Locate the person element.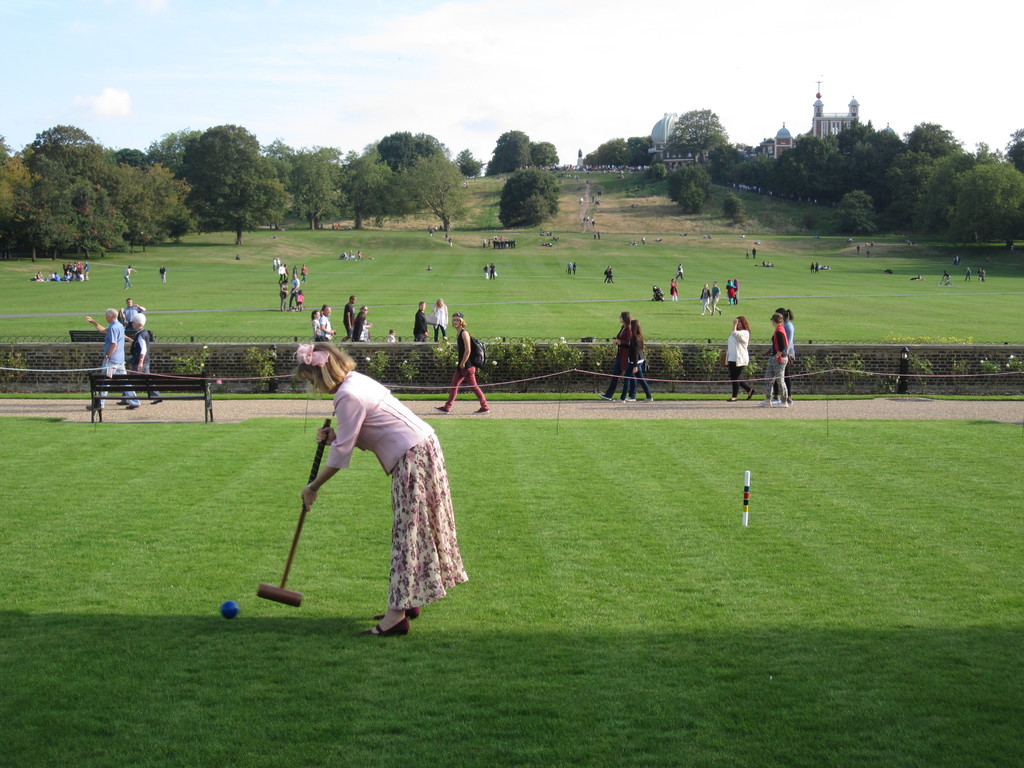
Element bbox: pyautogui.locateOnScreen(744, 249, 748, 259).
